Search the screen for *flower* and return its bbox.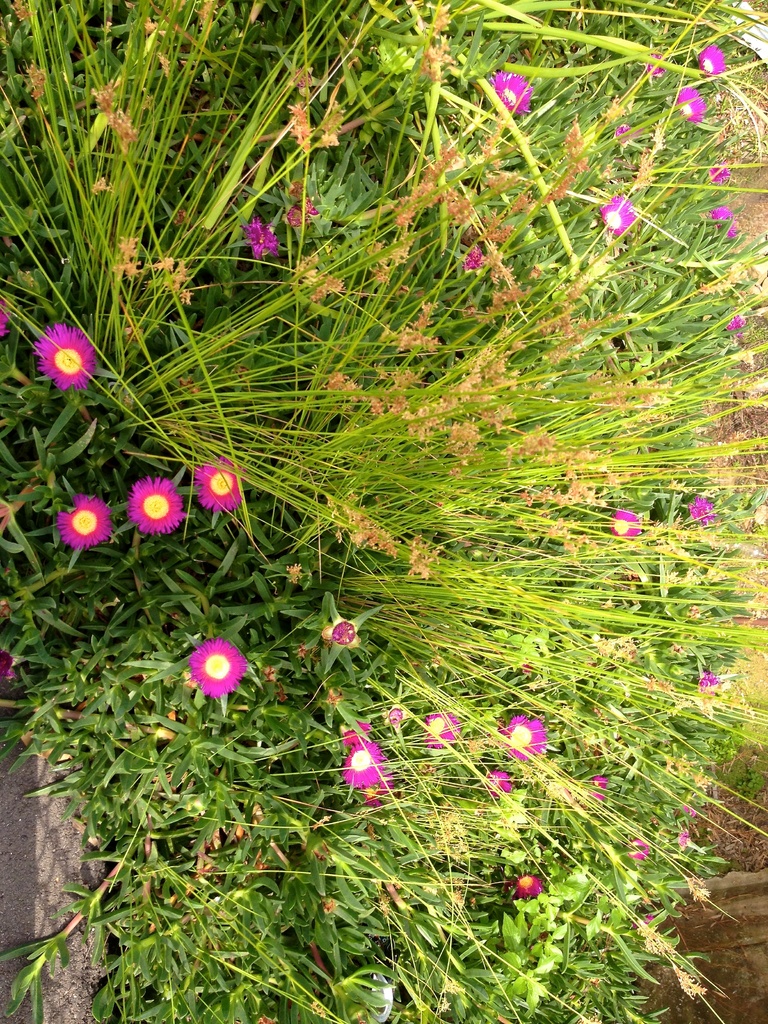
Found: (left=683, top=491, right=711, bottom=526).
